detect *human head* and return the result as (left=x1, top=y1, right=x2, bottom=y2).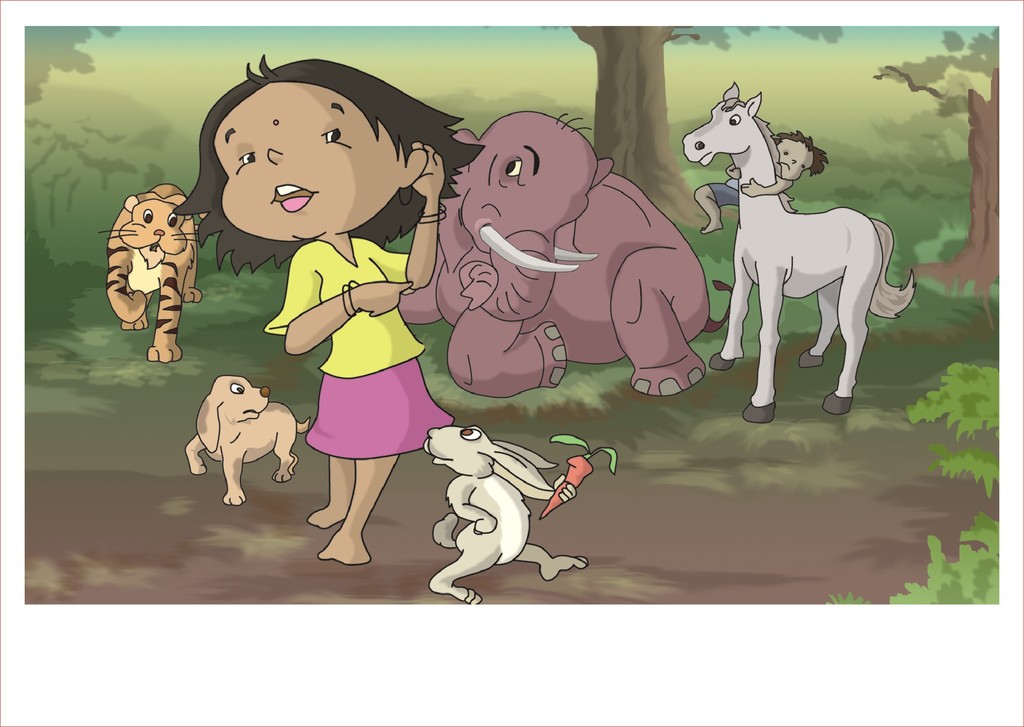
(left=175, top=53, right=488, bottom=243).
